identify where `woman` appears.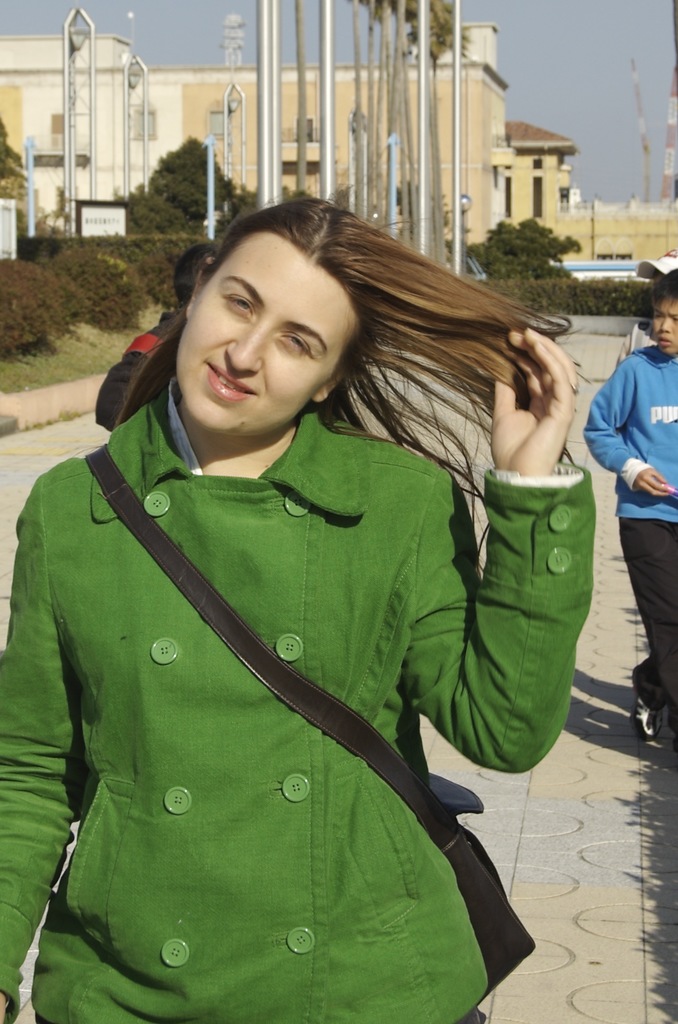
Appears at {"left": 24, "top": 191, "right": 617, "bottom": 988}.
